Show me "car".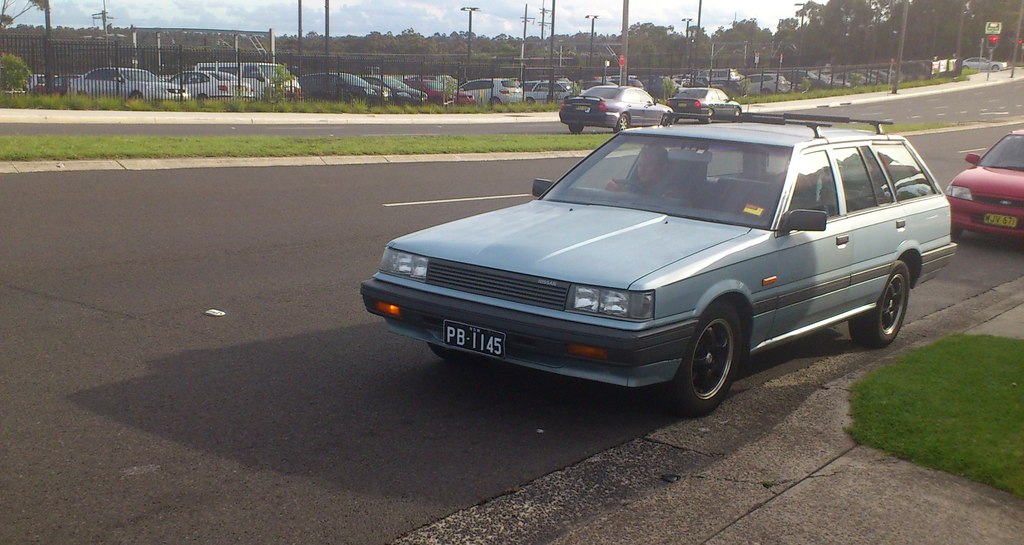
"car" is here: [403, 73, 484, 110].
